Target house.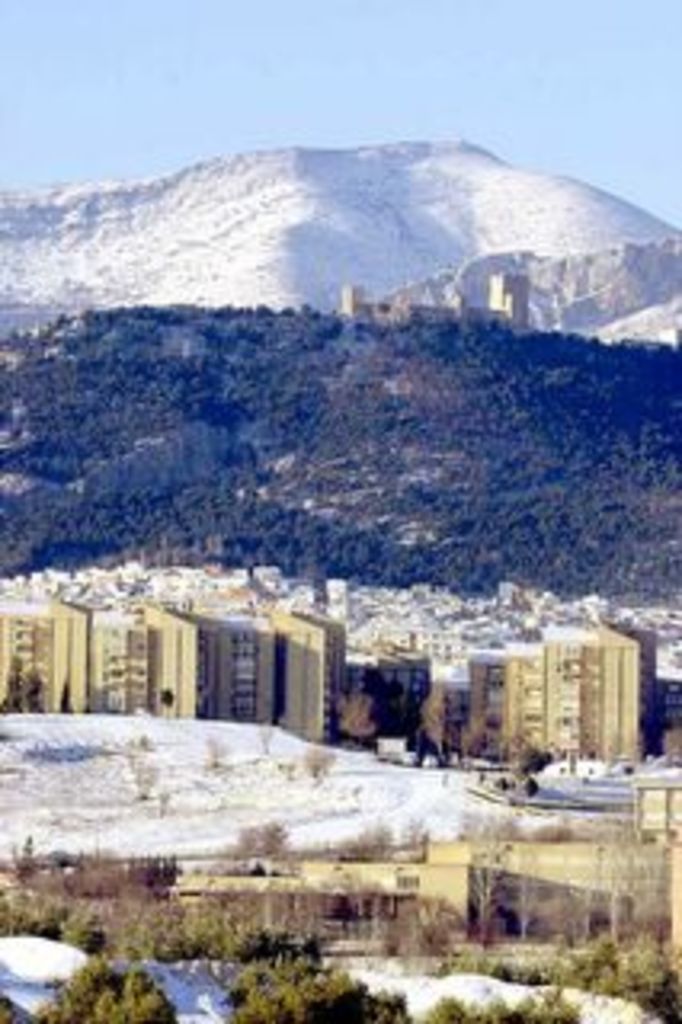
Target region: 215, 602, 279, 730.
